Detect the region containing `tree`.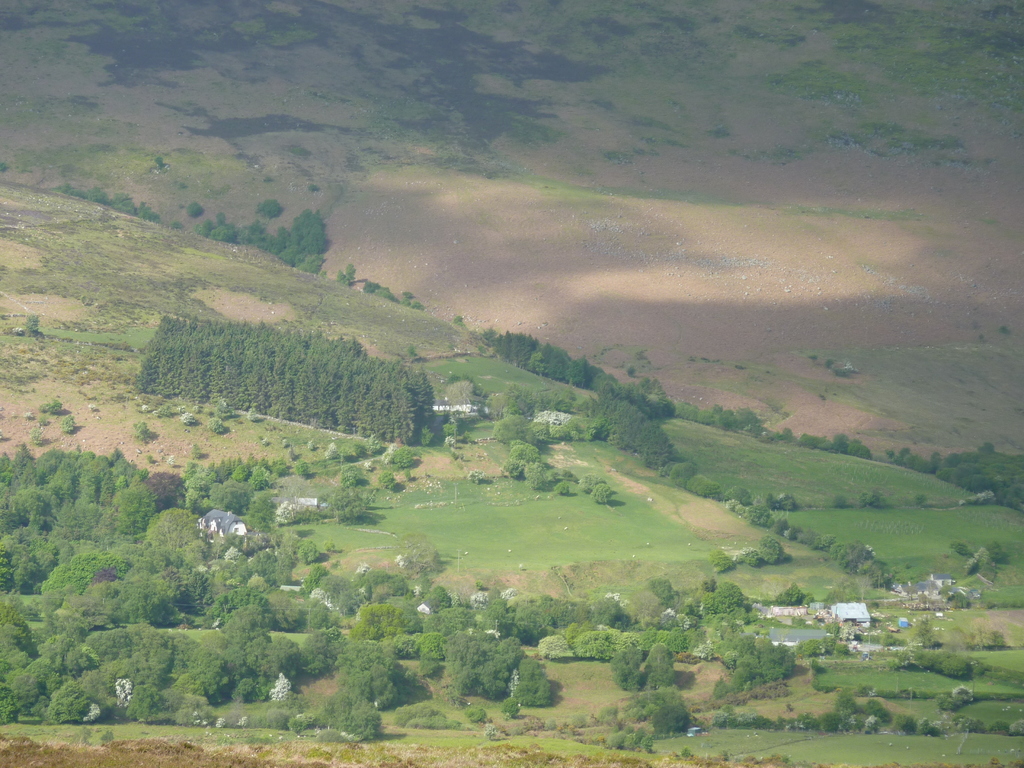
left=691, top=579, right=744, bottom=616.
